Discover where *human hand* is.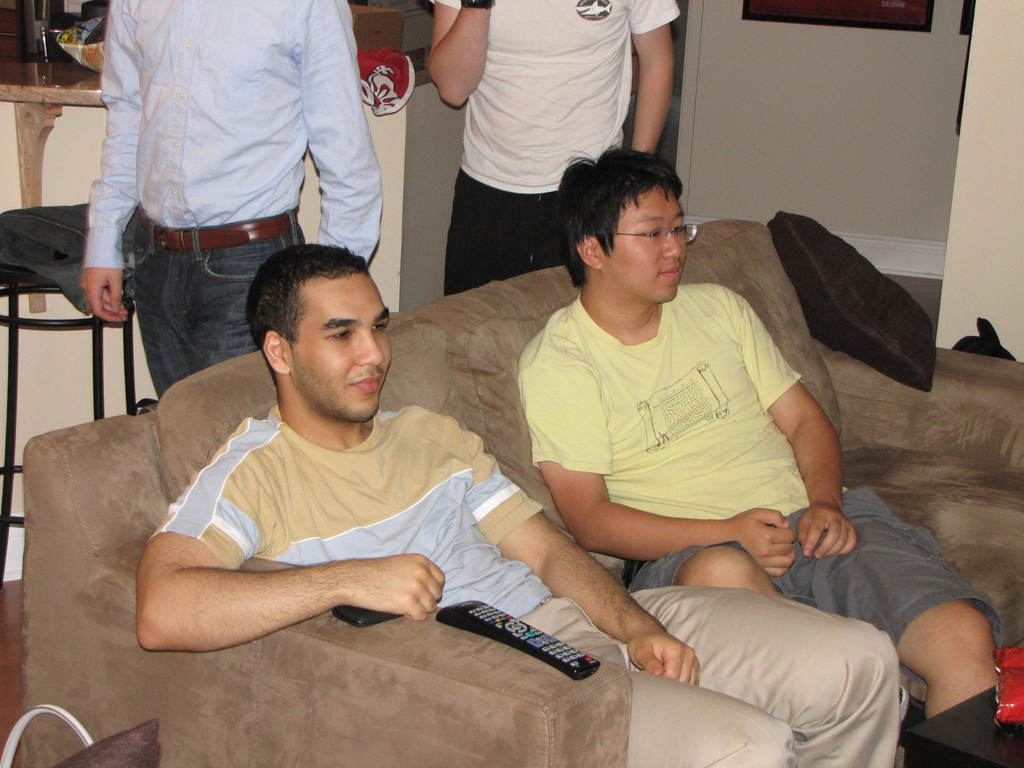
Discovered at Rect(792, 498, 857, 561).
